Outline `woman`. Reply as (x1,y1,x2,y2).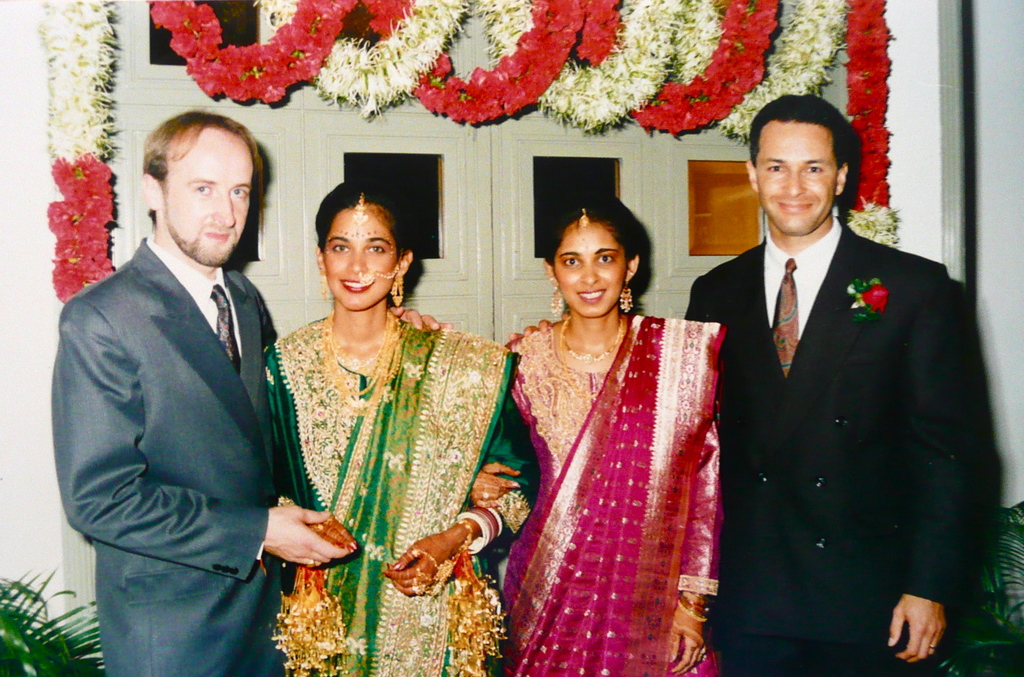
(263,184,543,676).
